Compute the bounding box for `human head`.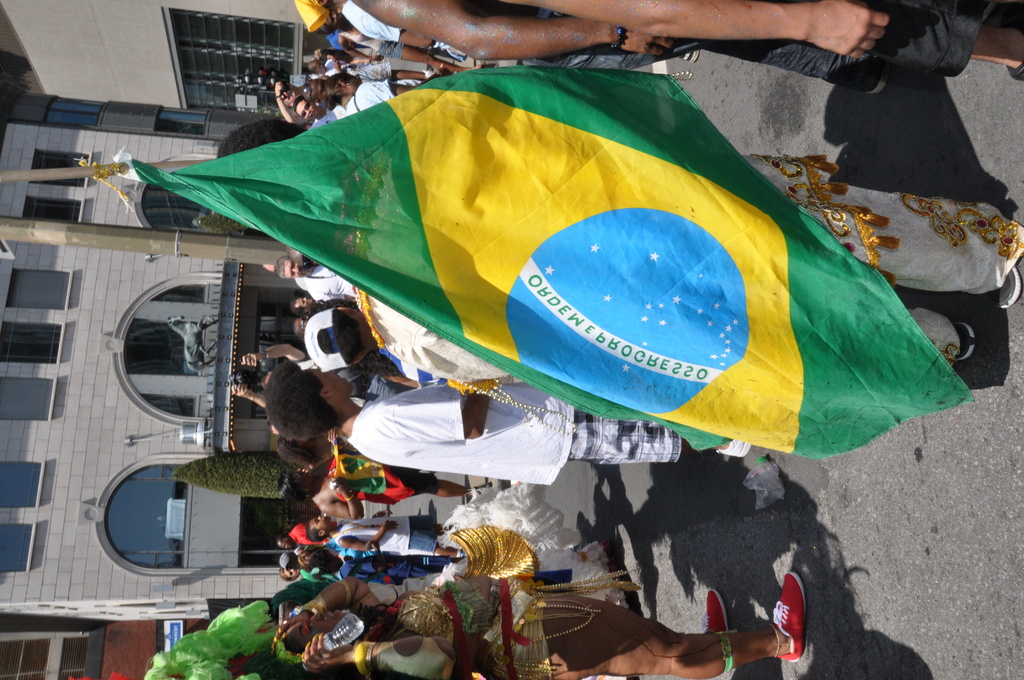
box=[278, 534, 292, 553].
